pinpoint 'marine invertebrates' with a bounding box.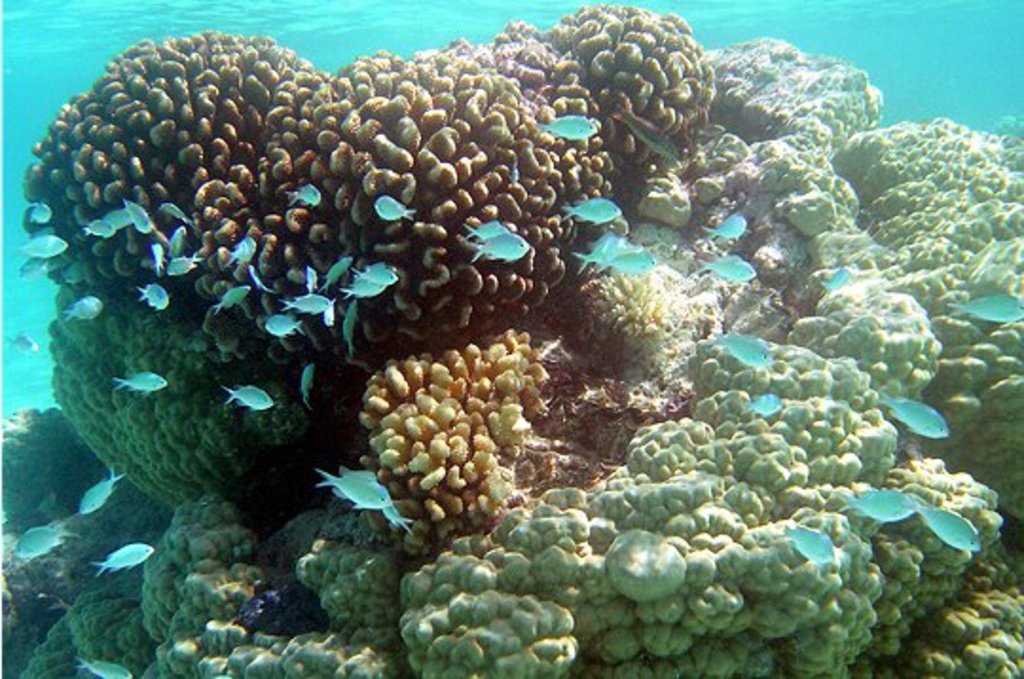
region(362, 9, 643, 321).
